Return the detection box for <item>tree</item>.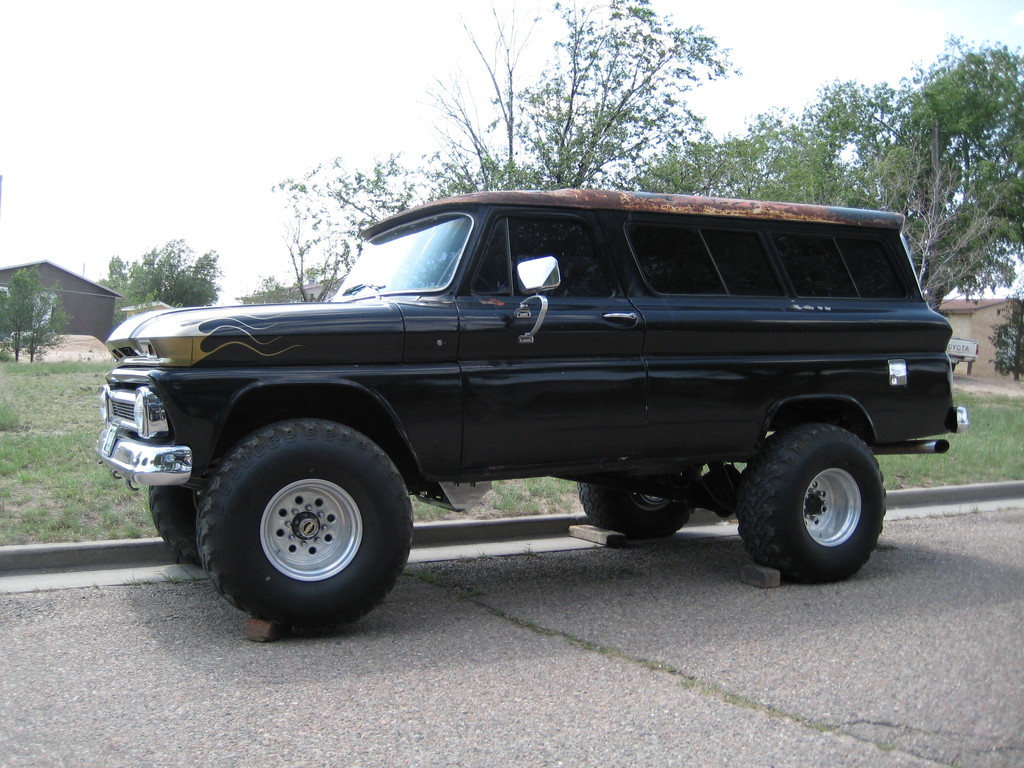
(0, 261, 70, 367).
